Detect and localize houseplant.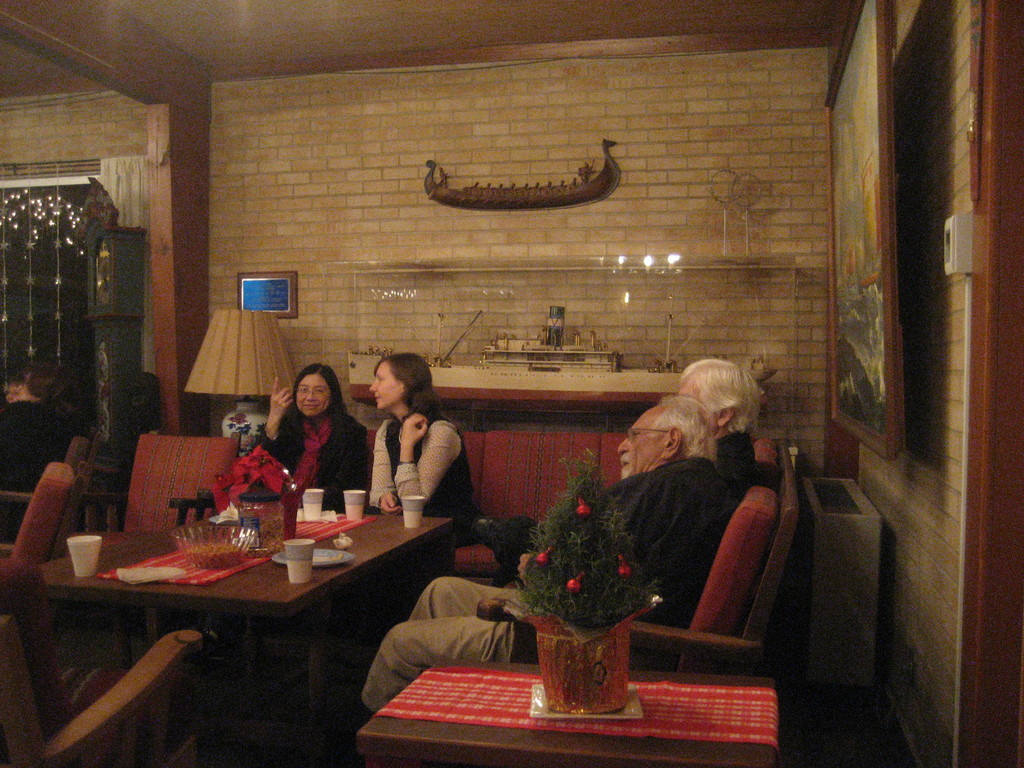
Localized at l=496, t=442, r=671, b=716.
